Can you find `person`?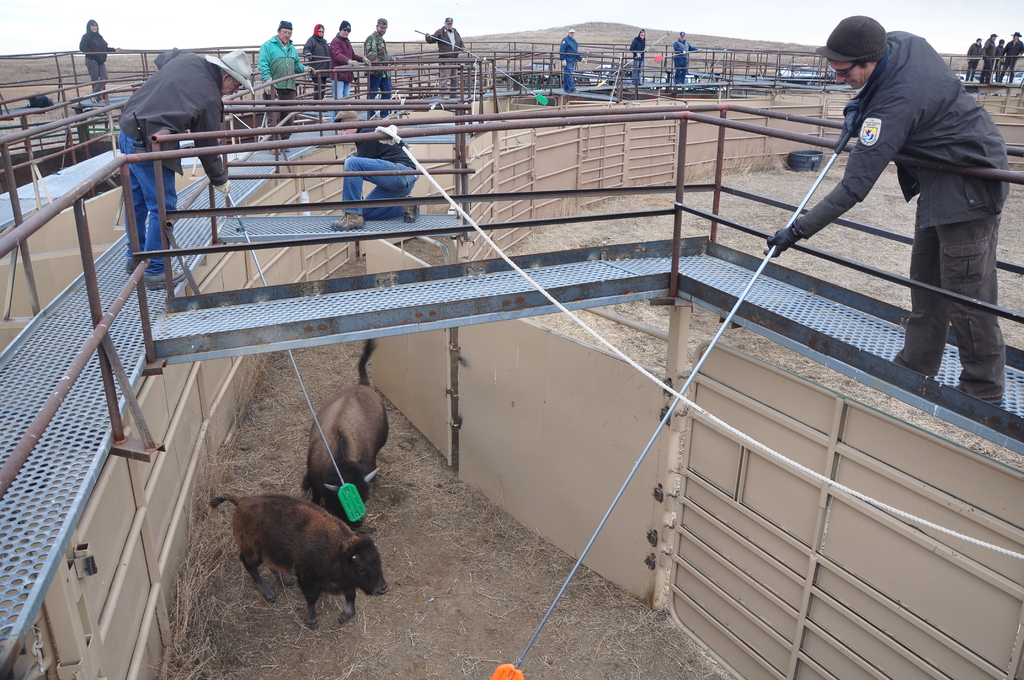
Yes, bounding box: region(263, 22, 308, 151).
